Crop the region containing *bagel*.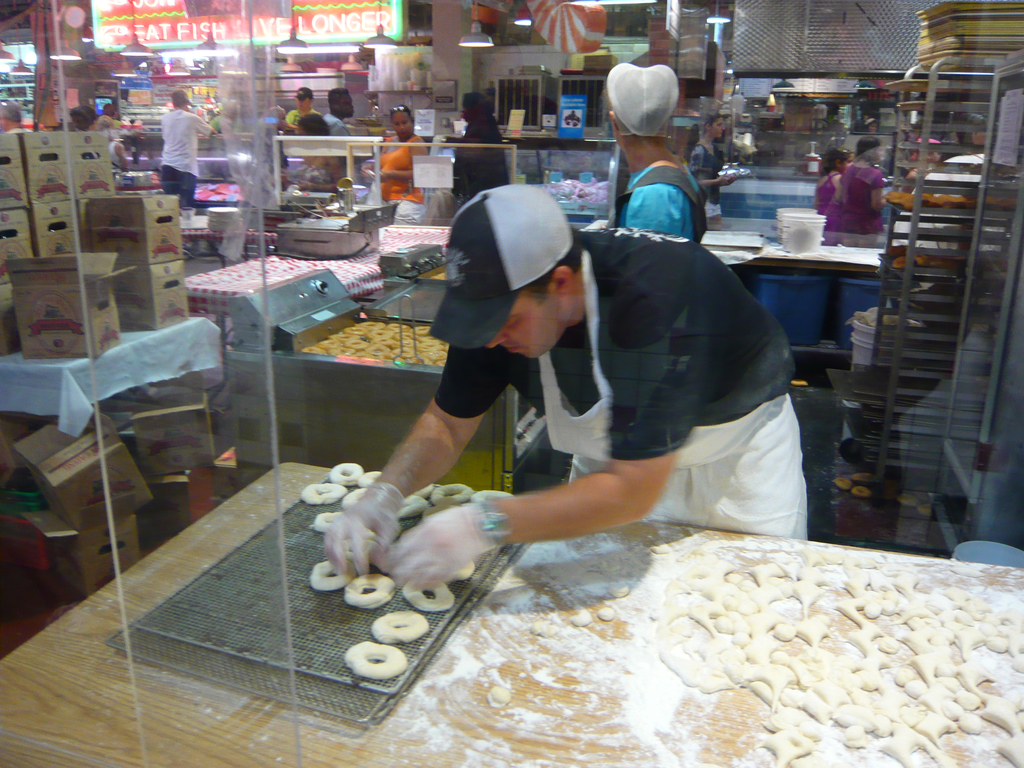
Crop region: (346, 642, 404, 679).
